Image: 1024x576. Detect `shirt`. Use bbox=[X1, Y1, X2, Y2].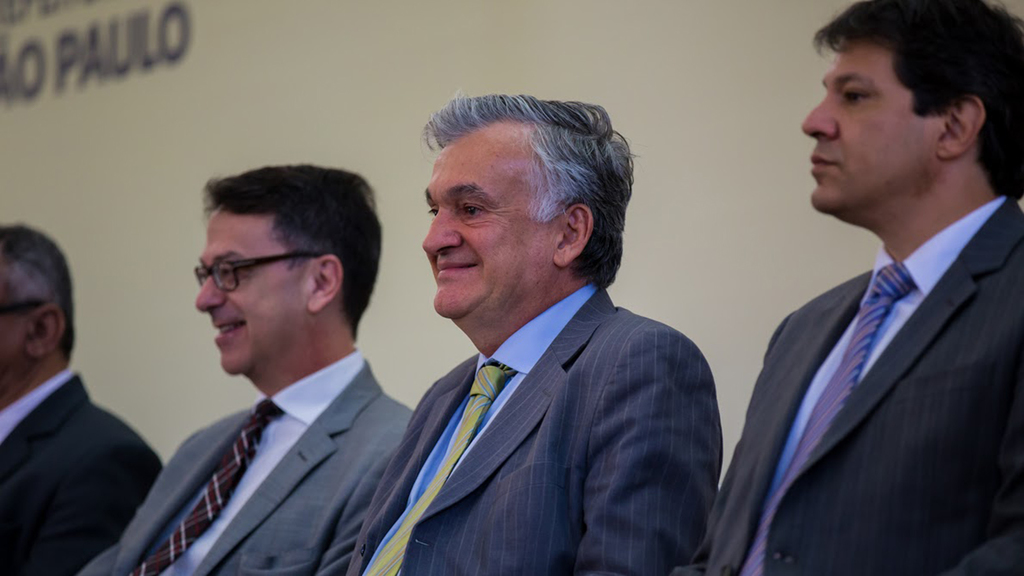
bbox=[168, 349, 359, 570].
